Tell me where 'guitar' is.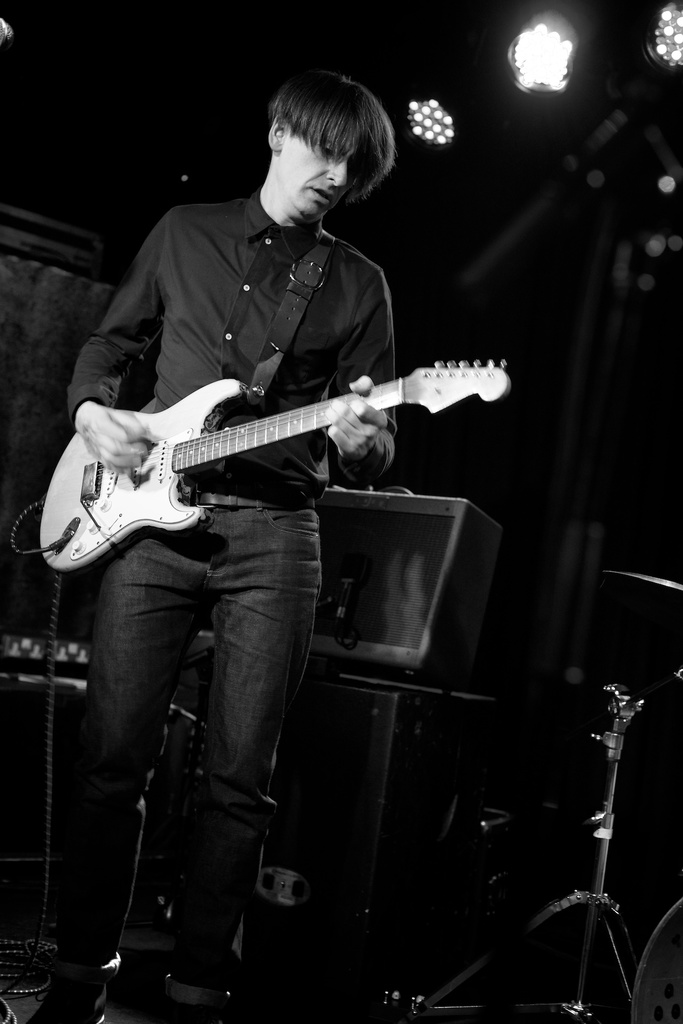
'guitar' is at 29 338 516 590.
